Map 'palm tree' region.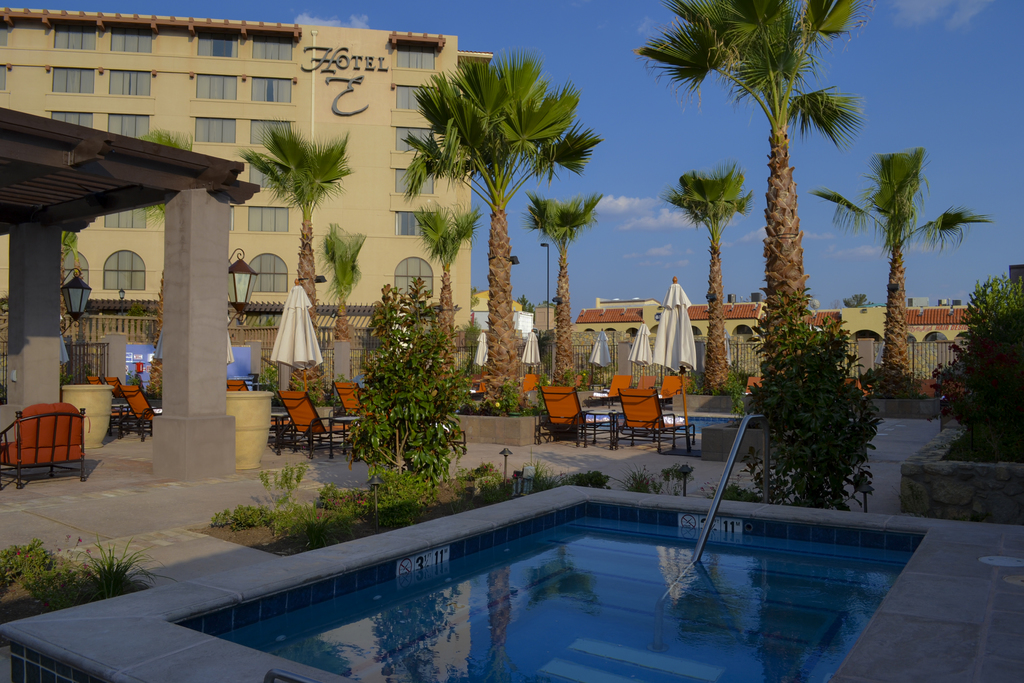
Mapped to select_region(523, 194, 598, 410).
